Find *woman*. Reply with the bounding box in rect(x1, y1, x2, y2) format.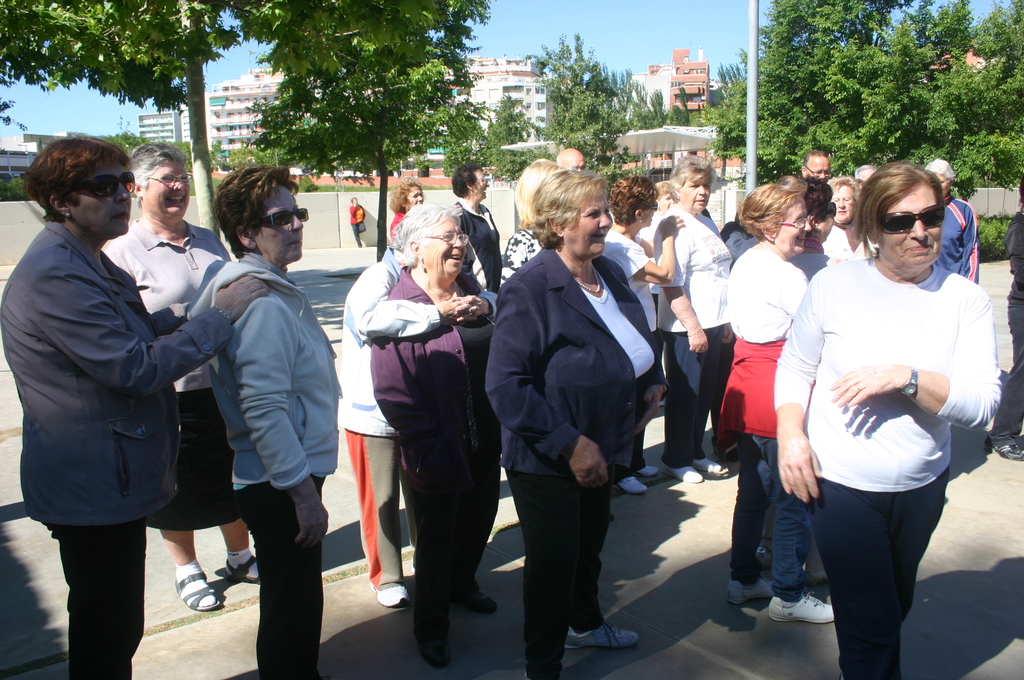
rect(0, 135, 269, 679).
